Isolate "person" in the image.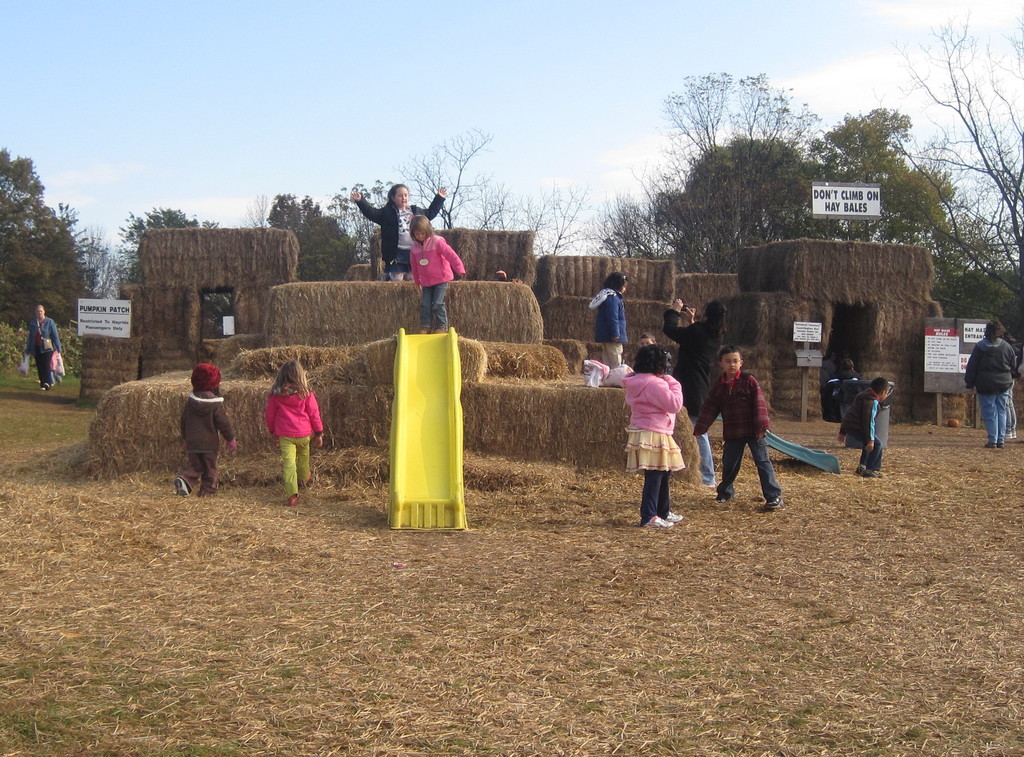
Isolated region: box(261, 359, 323, 510).
